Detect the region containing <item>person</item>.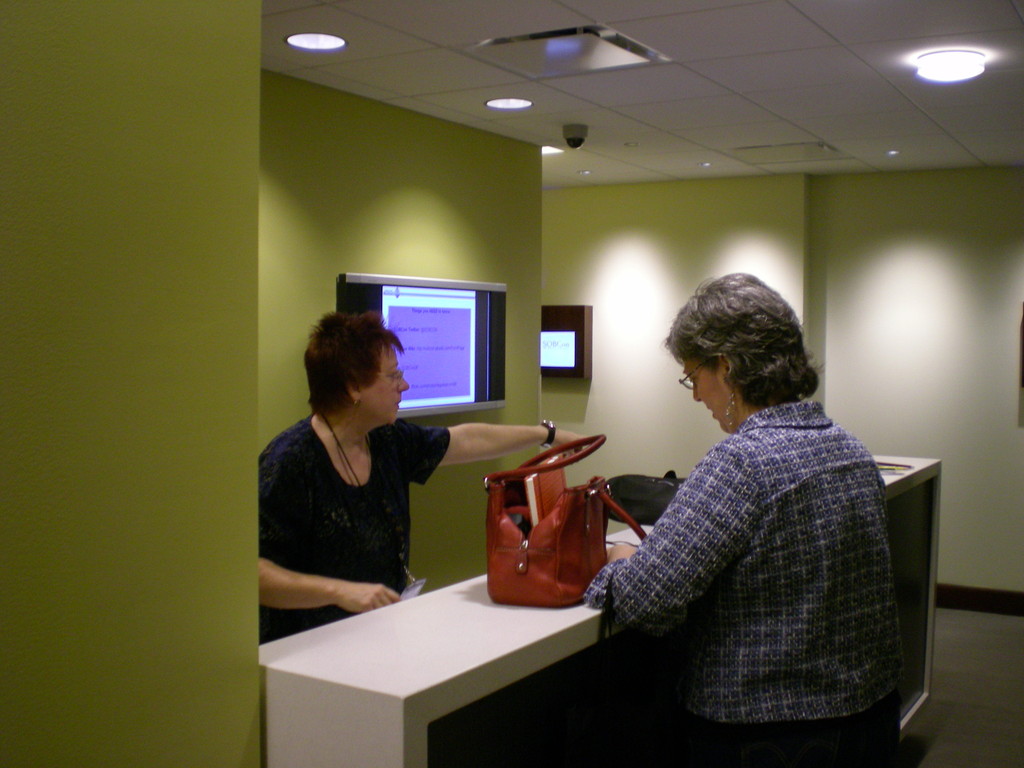
{"x1": 580, "y1": 261, "x2": 904, "y2": 767}.
